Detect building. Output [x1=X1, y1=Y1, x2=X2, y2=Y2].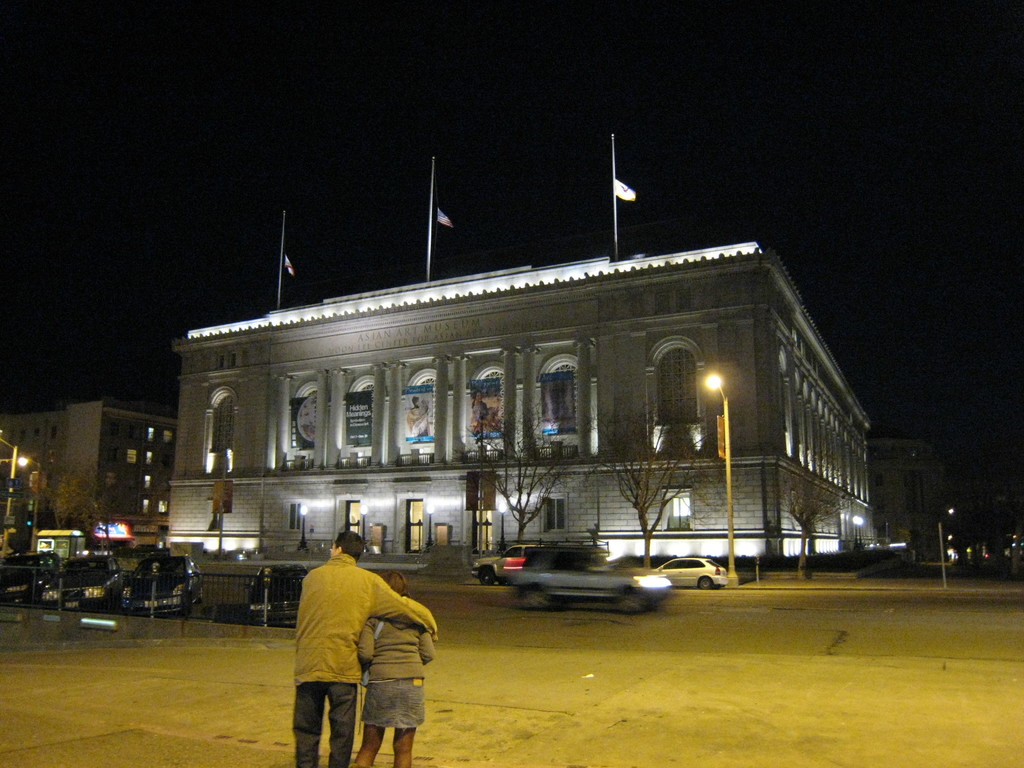
[x1=870, y1=433, x2=958, y2=556].
